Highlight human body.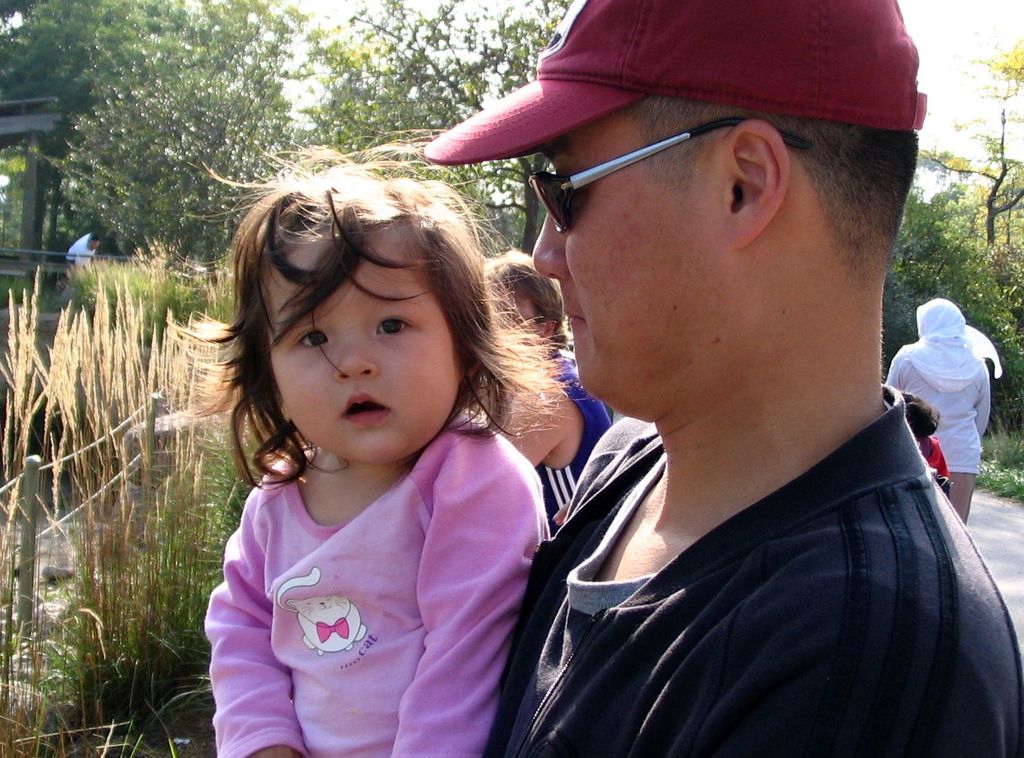
Highlighted region: <bbox>475, 383, 1023, 757</bbox>.
